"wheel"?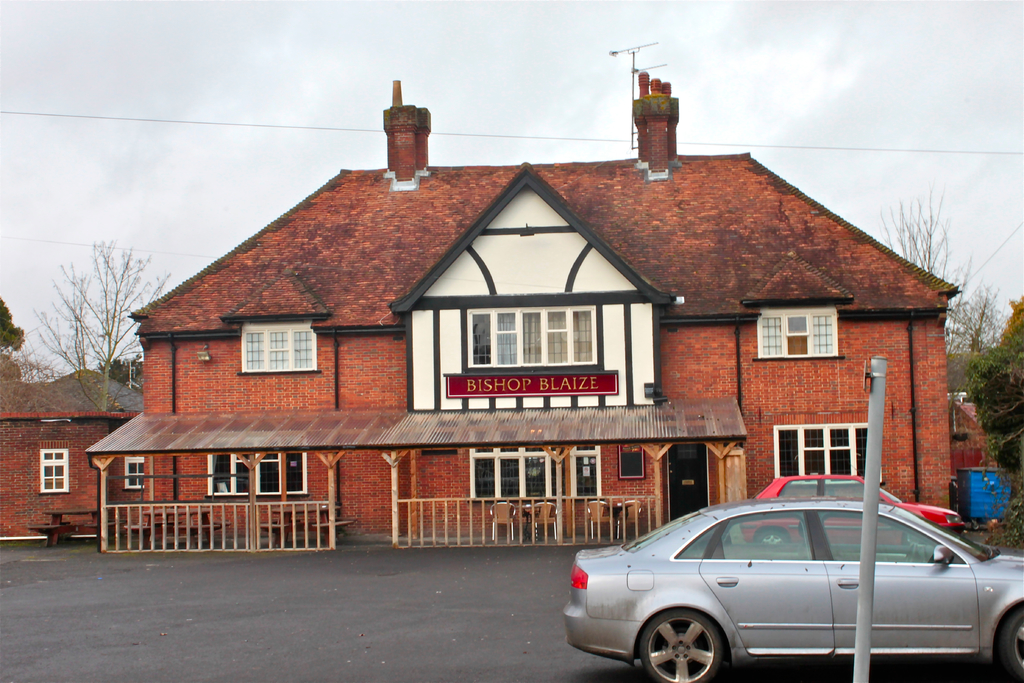
x1=901 y1=531 x2=924 y2=543
